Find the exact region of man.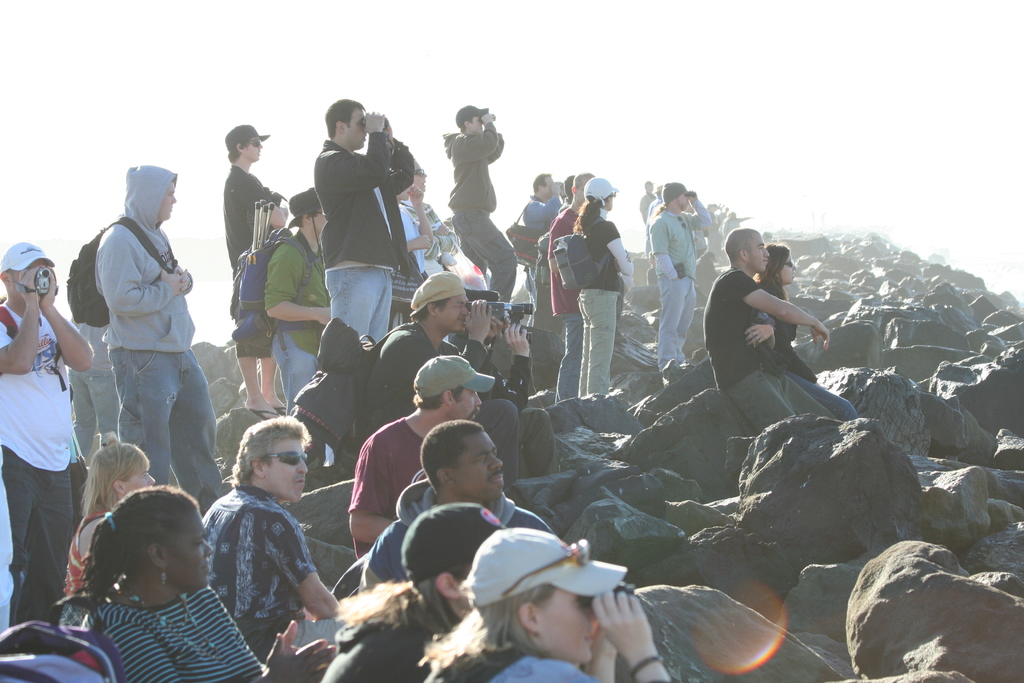
Exact region: region(99, 157, 220, 507).
